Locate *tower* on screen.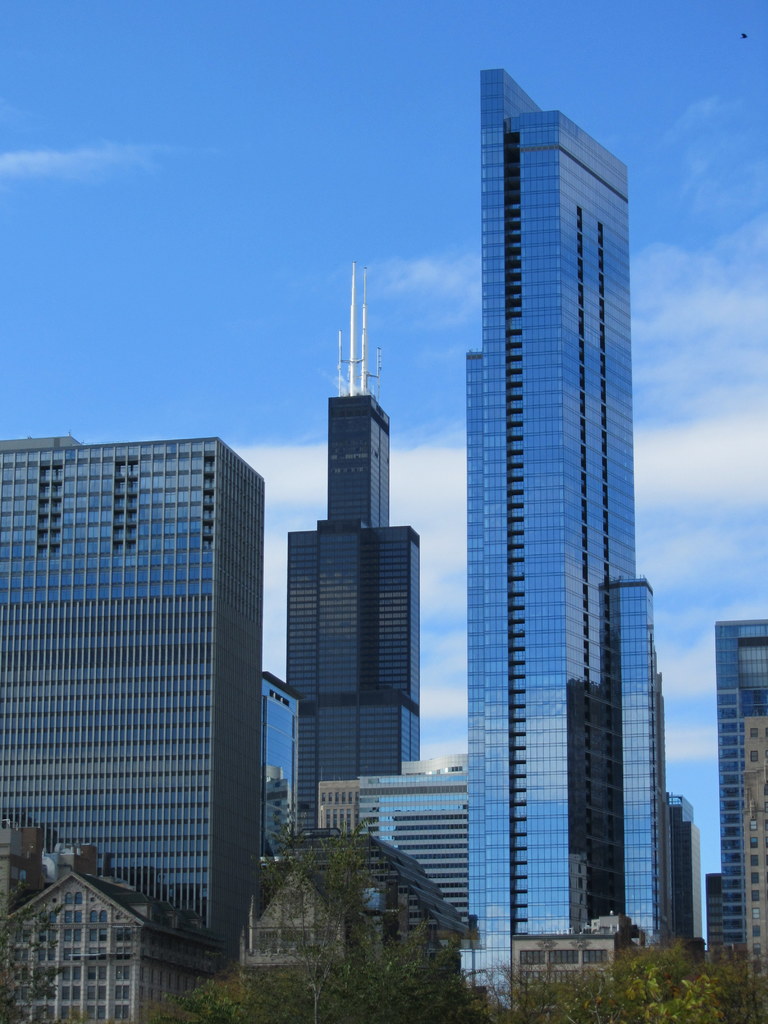
On screen at 273:280:432:846.
